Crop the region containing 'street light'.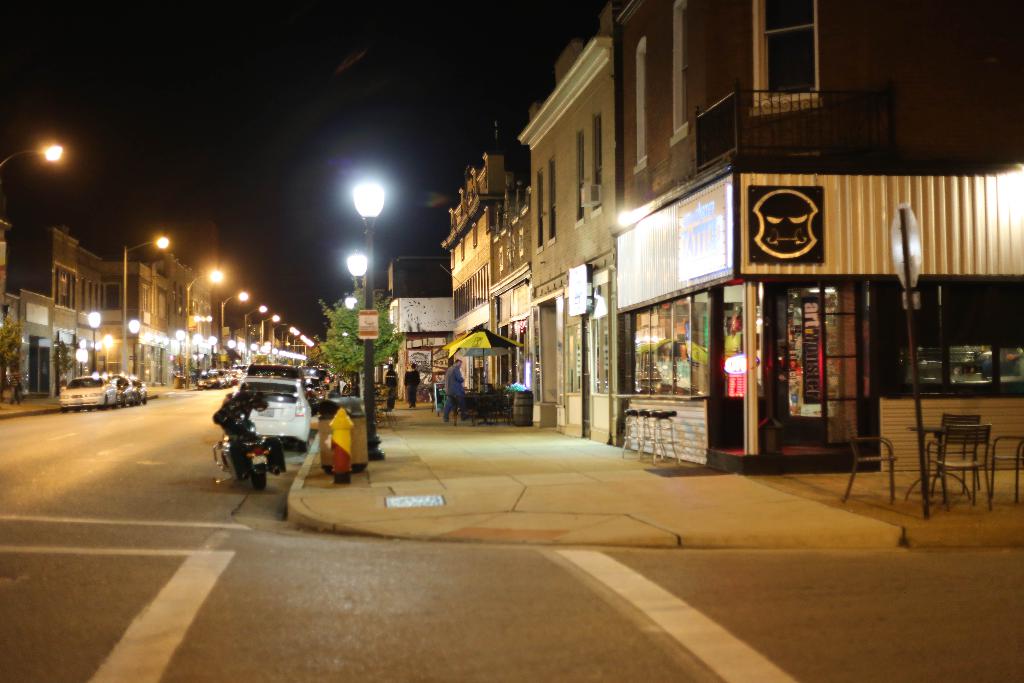
Crop region: {"x1": 245, "y1": 304, "x2": 270, "y2": 368}.
